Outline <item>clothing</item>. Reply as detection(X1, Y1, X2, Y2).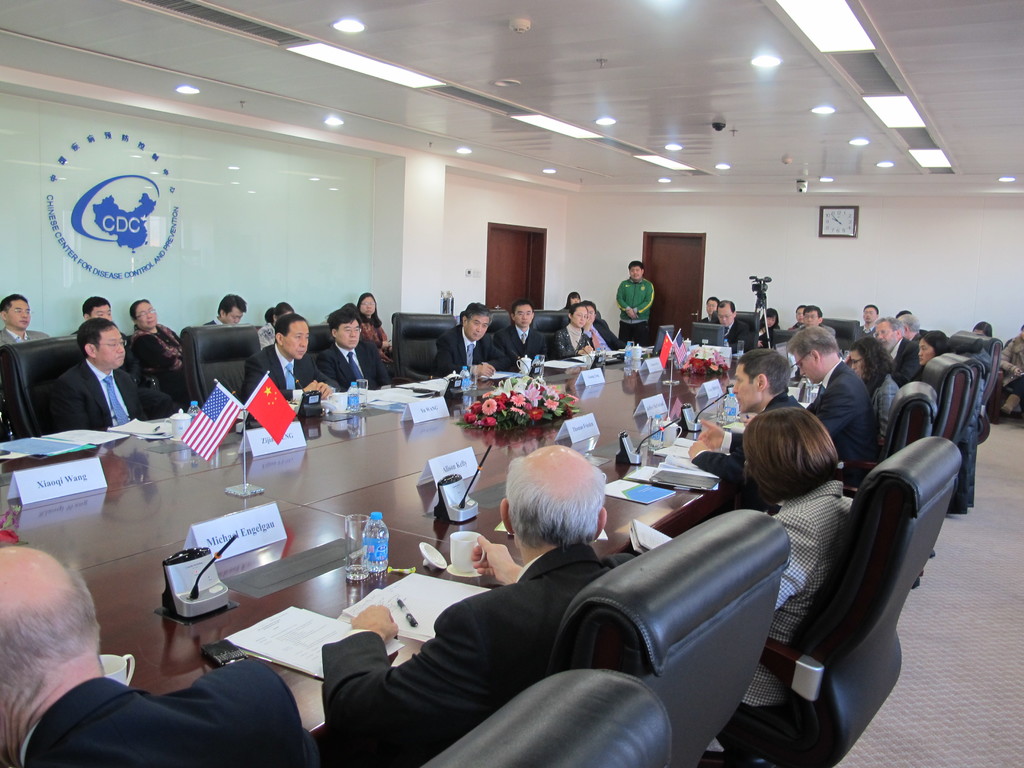
detection(323, 545, 636, 767).
